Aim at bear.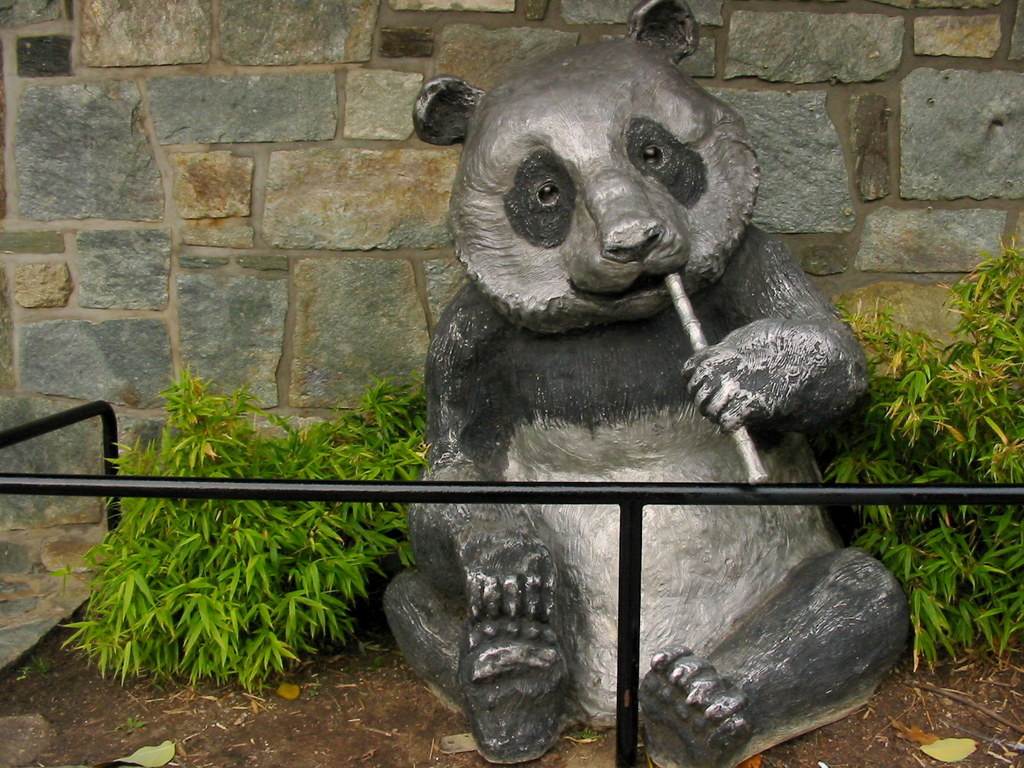
Aimed at 380/0/918/767.
